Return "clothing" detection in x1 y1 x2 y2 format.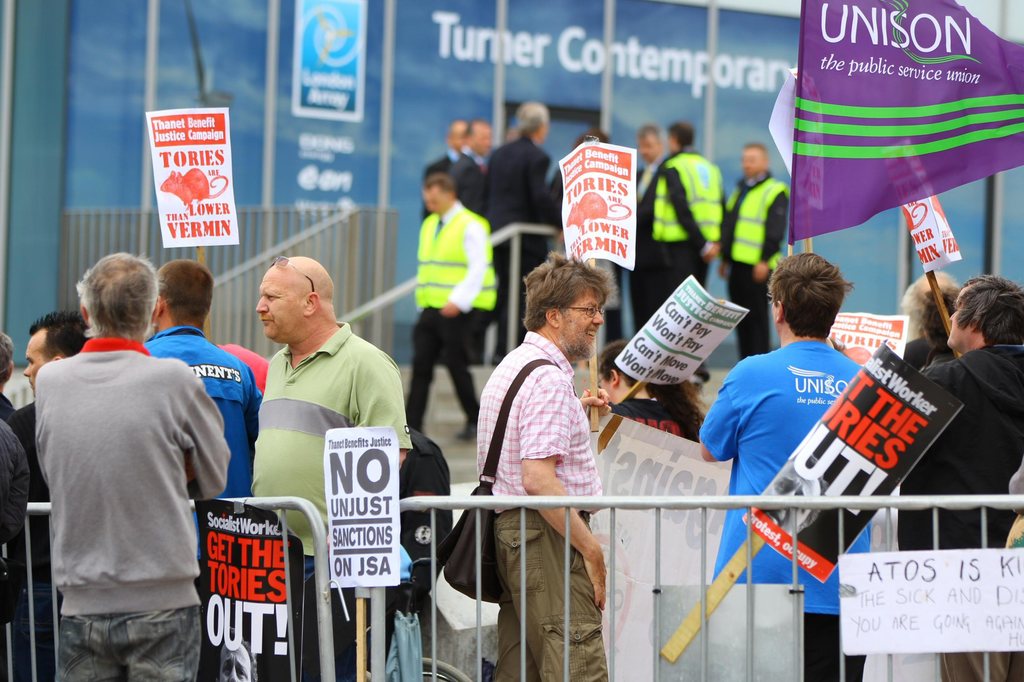
422 148 457 215.
